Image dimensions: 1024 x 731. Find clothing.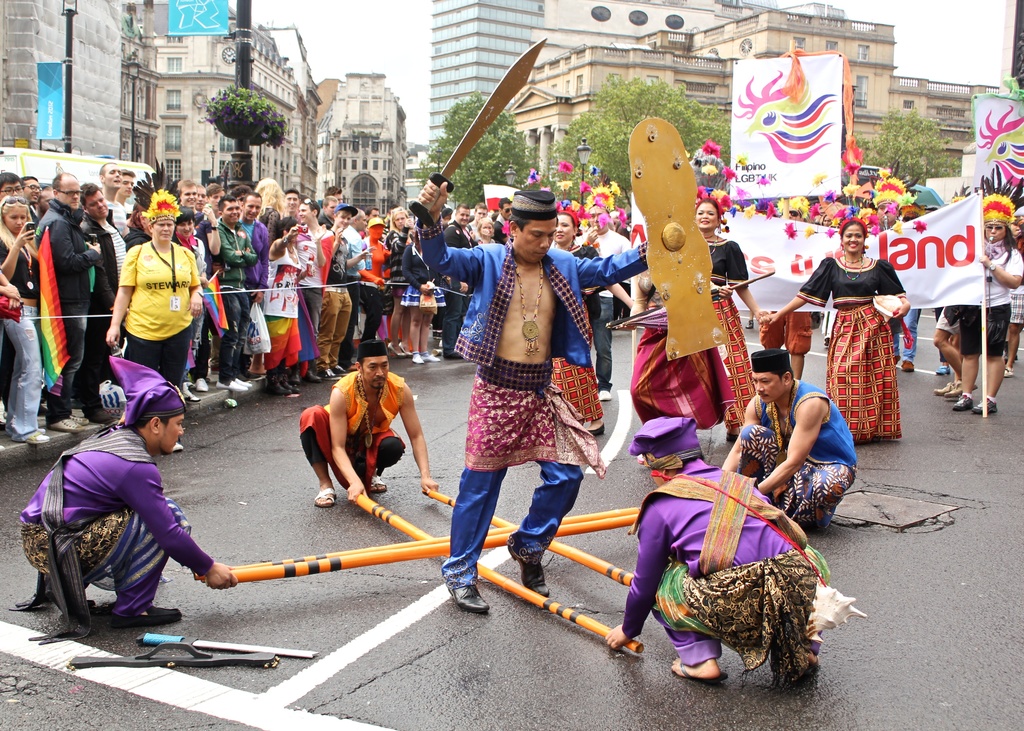
BBox(1000, 261, 1023, 346).
